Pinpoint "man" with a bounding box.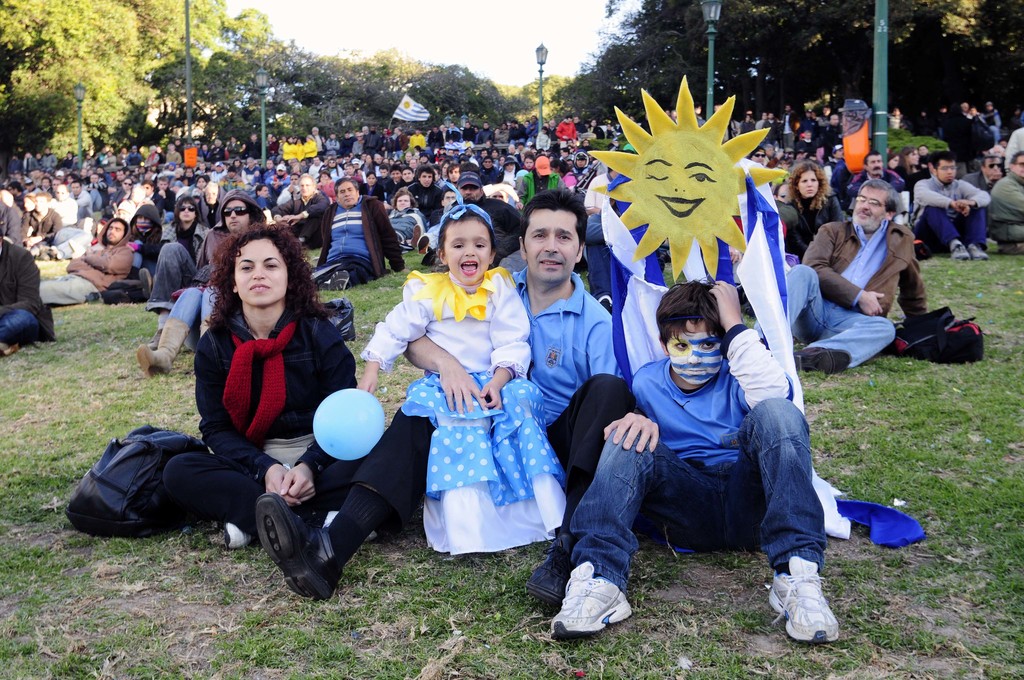
<box>412,204,611,473</box>.
